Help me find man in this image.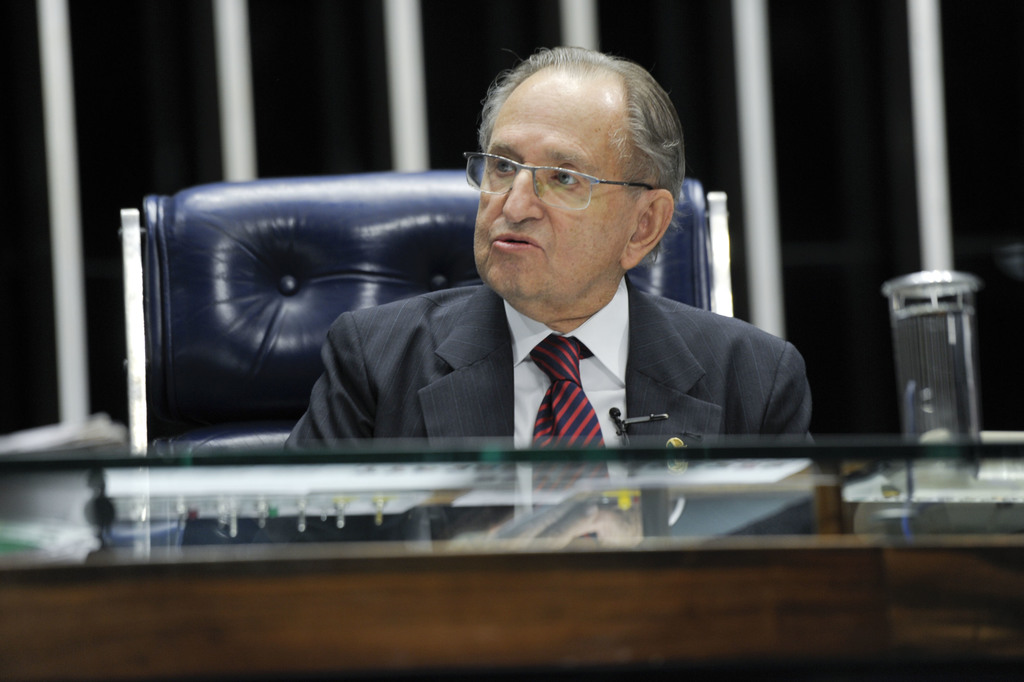
Found it: {"x1": 177, "y1": 90, "x2": 834, "y2": 511}.
